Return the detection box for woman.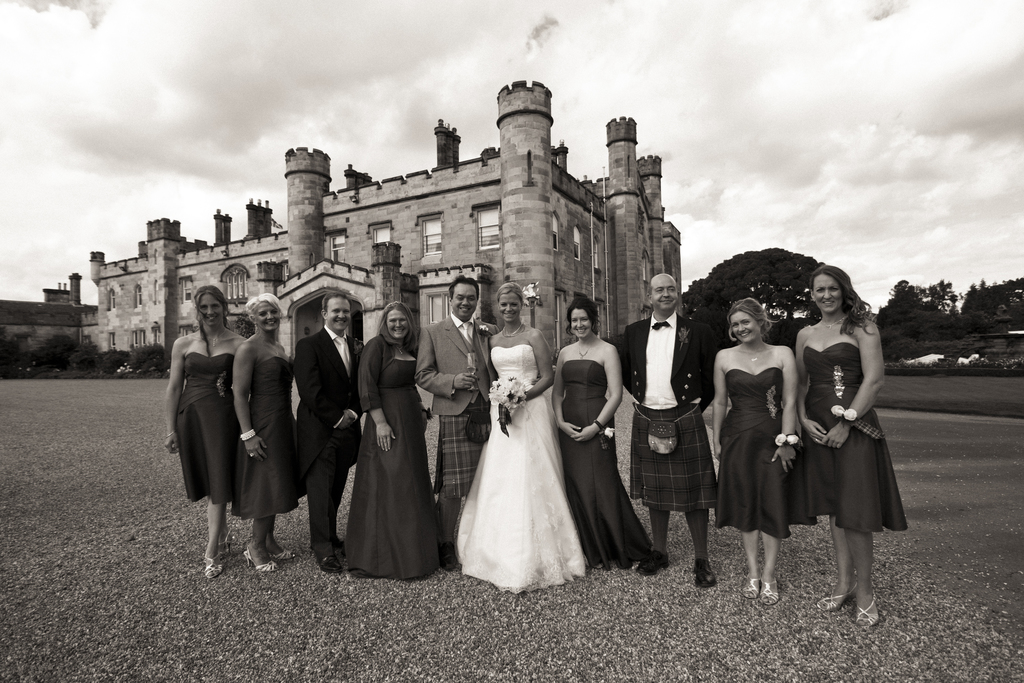
(left=540, top=293, right=653, bottom=570).
